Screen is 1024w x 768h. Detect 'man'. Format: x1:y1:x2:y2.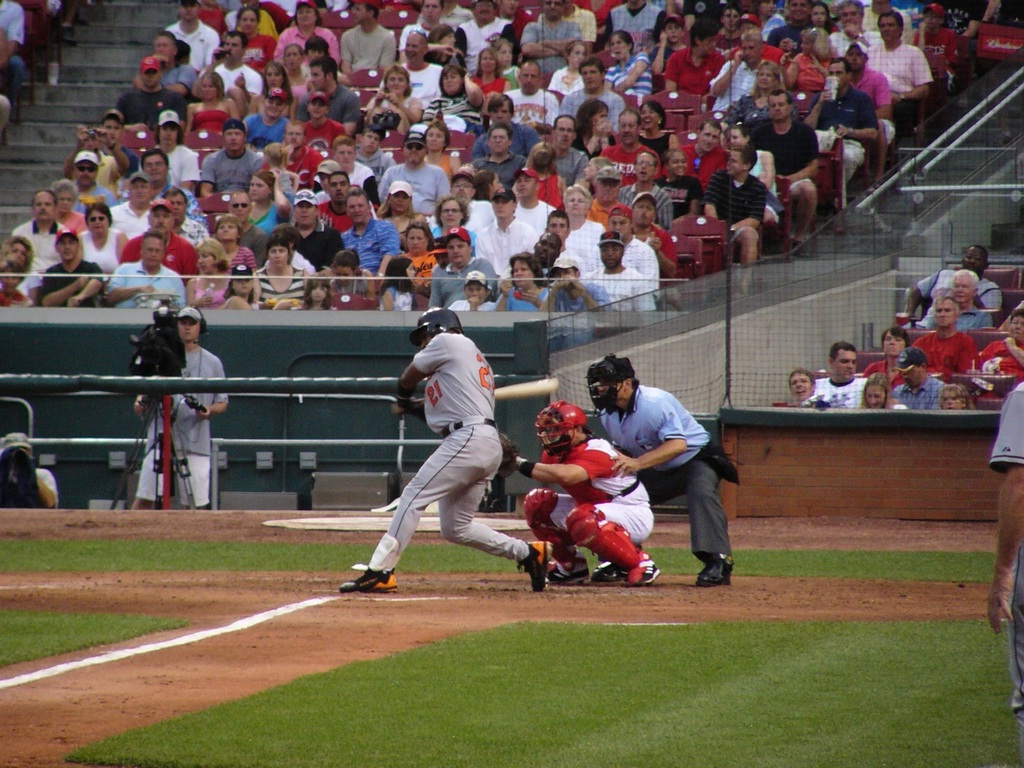
322:173:361:225.
